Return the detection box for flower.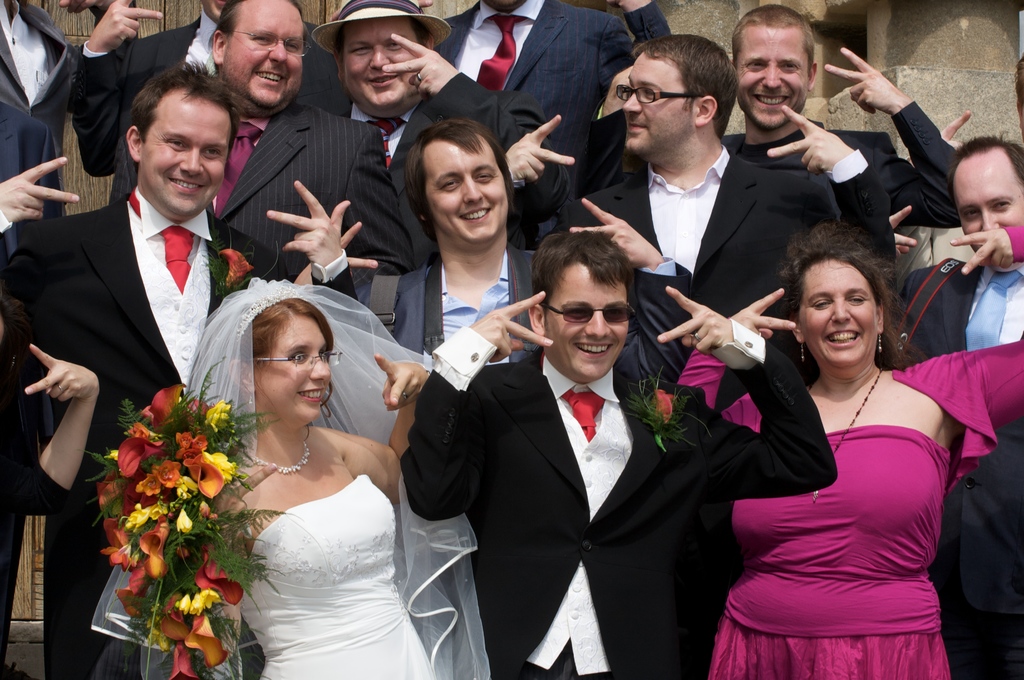
region(216, 246, 257, 290).
